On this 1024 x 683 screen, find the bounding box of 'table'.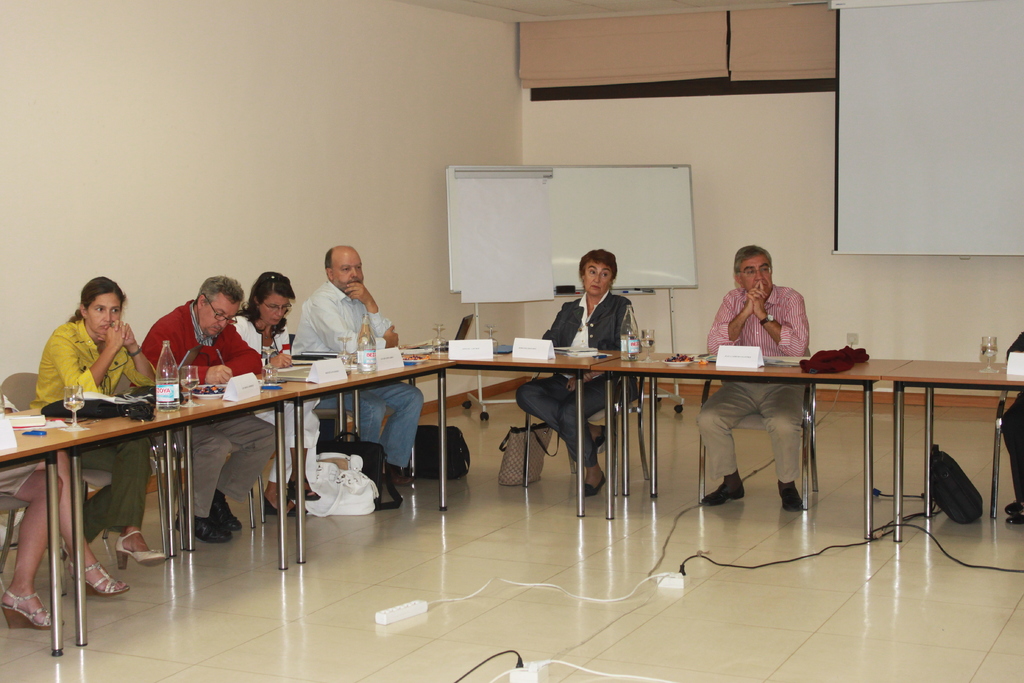
Bounding box: (x1=431, y1=329, x2=1023, y2=548).
